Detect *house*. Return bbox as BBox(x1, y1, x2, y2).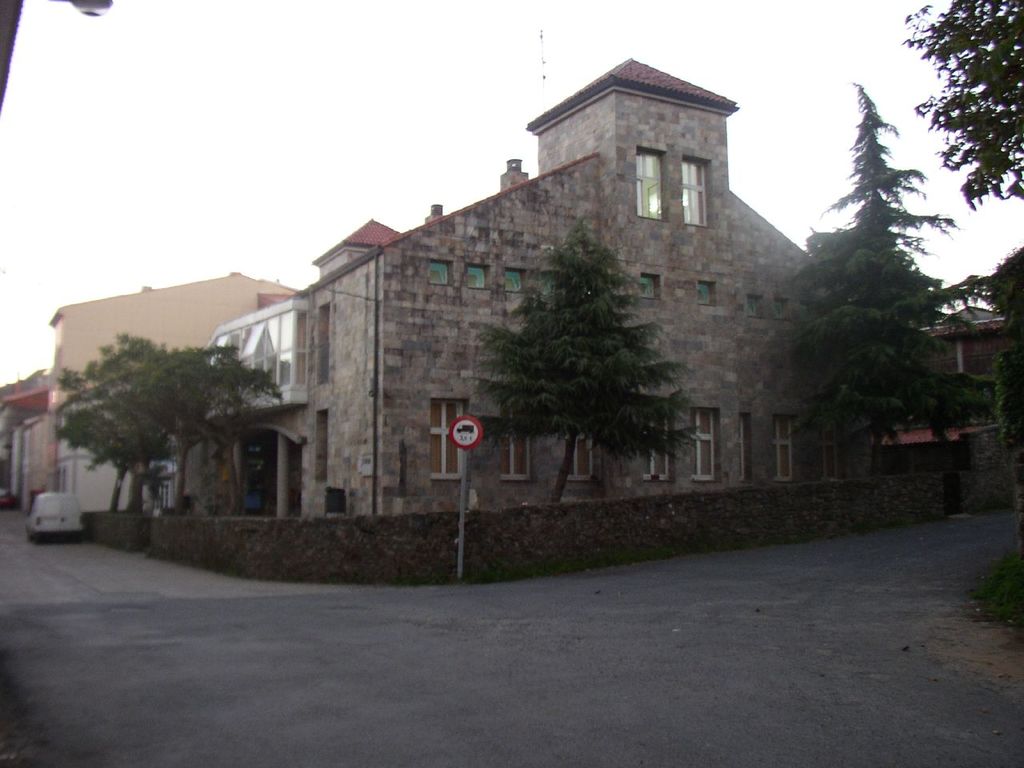
BBox(0, 270, 299, 517).
